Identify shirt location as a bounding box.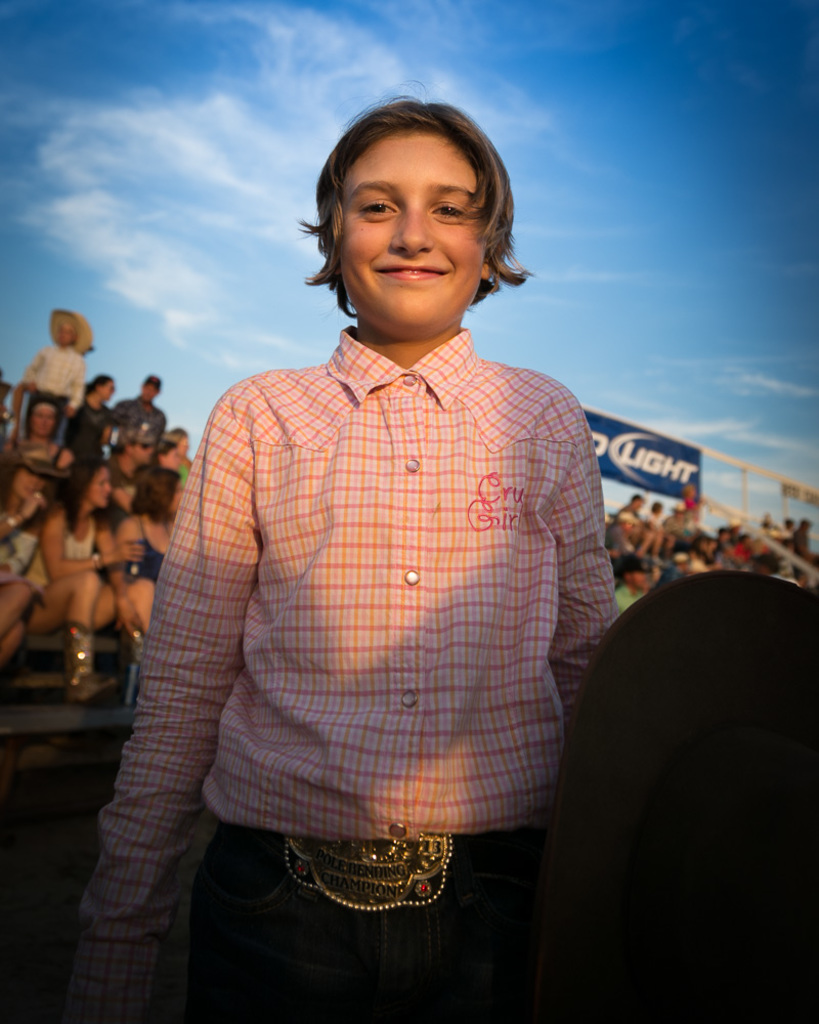
crop(101, 386, 566, 903).
